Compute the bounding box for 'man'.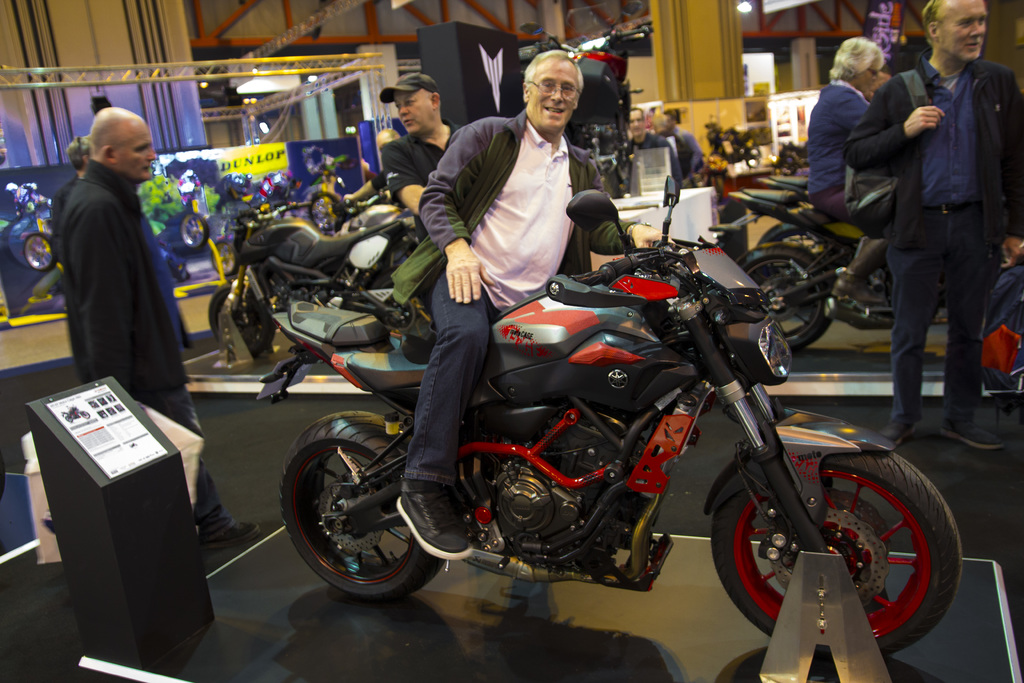
59,102,257,551.
